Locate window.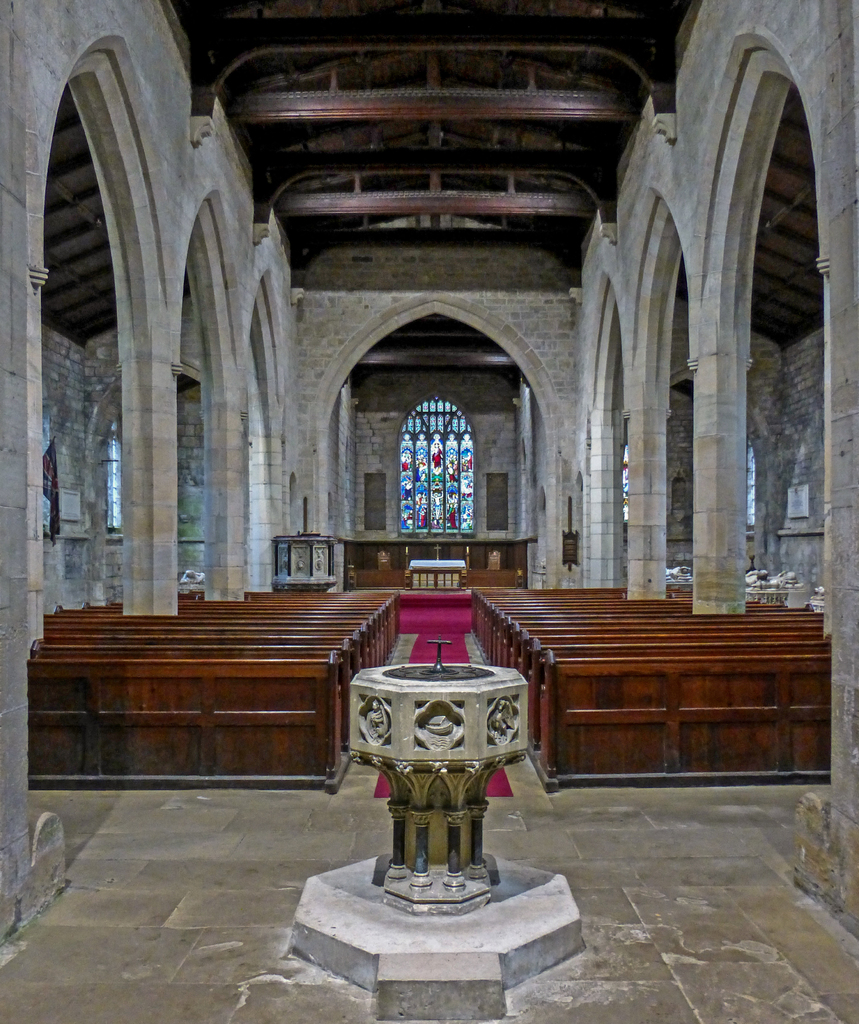
Bounding box: 748,445,757,529.
